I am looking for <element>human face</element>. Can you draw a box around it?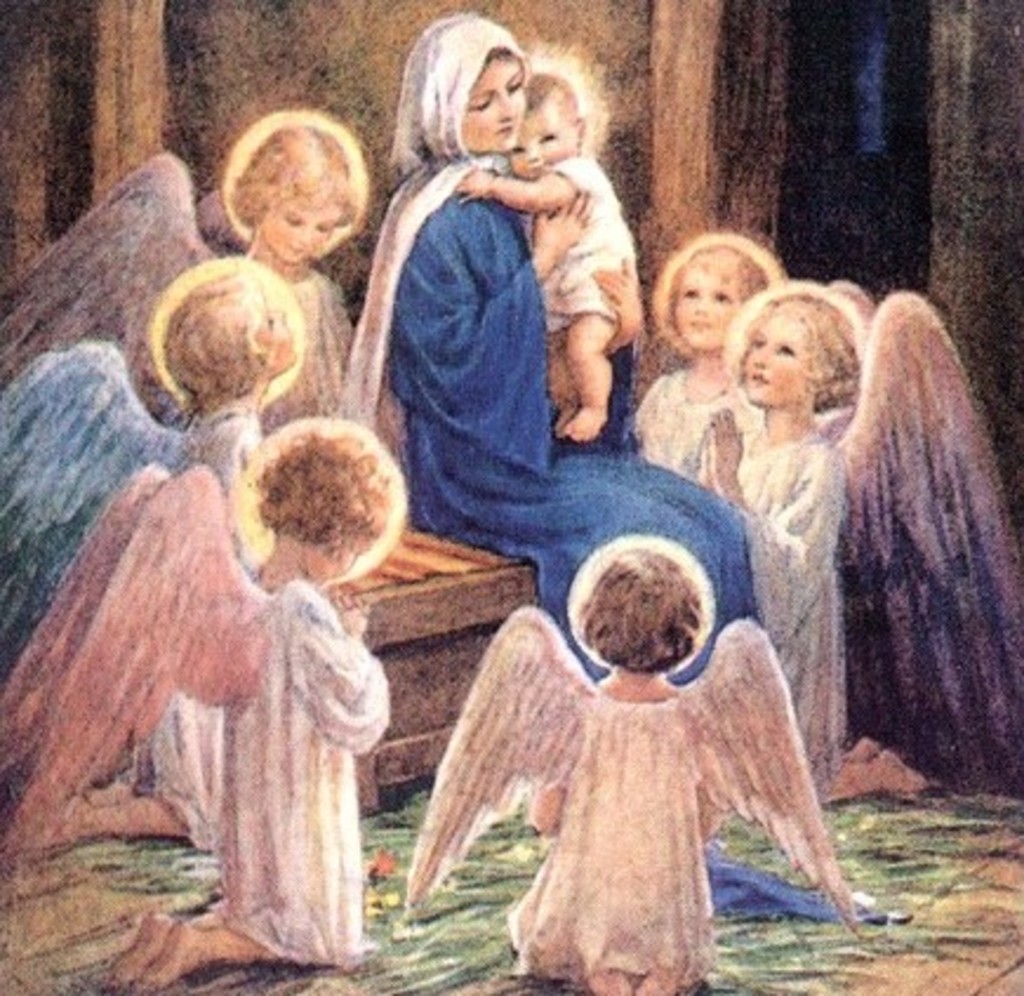
Sure, the bounding box is box=[739, 311, 810, 407].
